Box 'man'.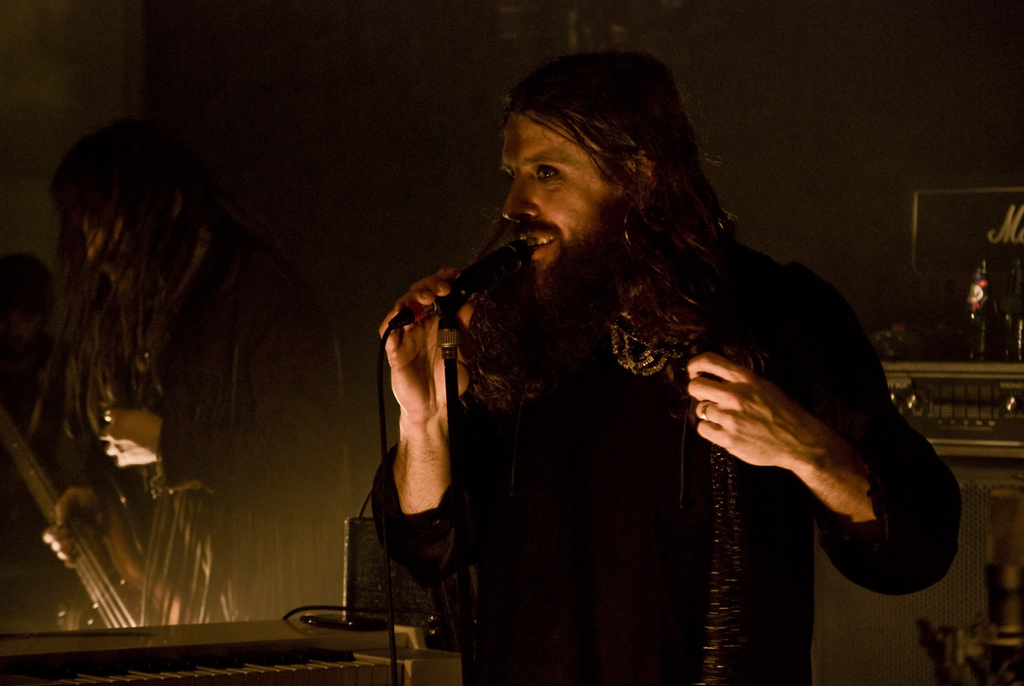
x1=323 y1=56 x2=917 y2=645.
